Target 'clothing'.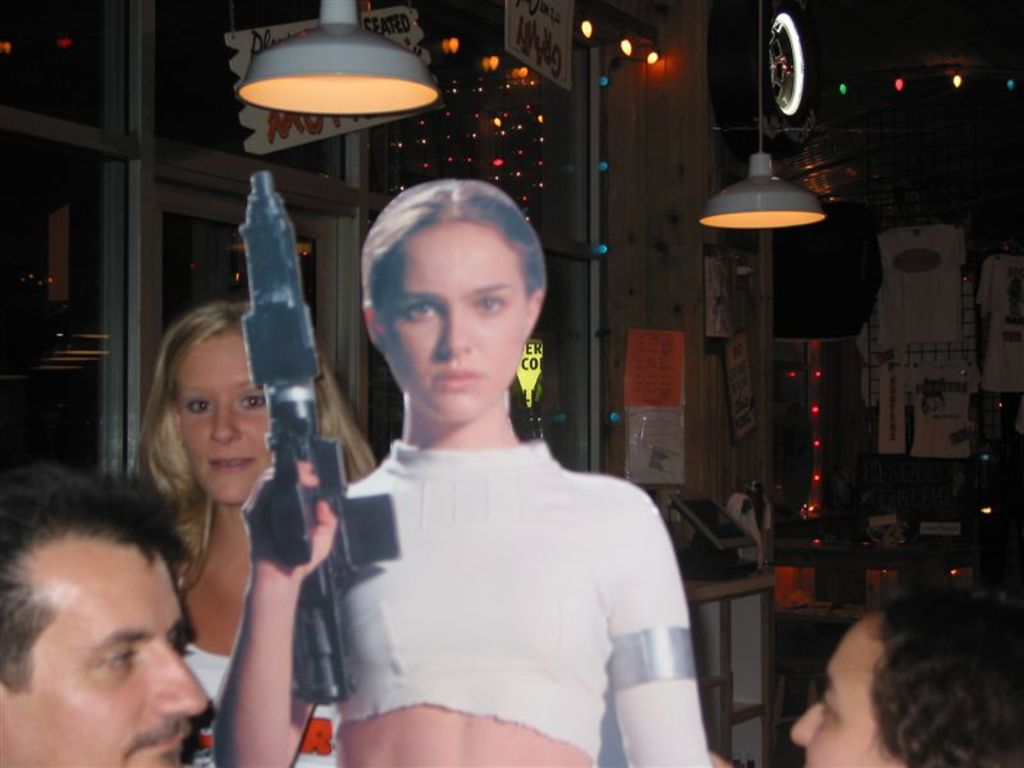
Target region: (319,428,716,767).
